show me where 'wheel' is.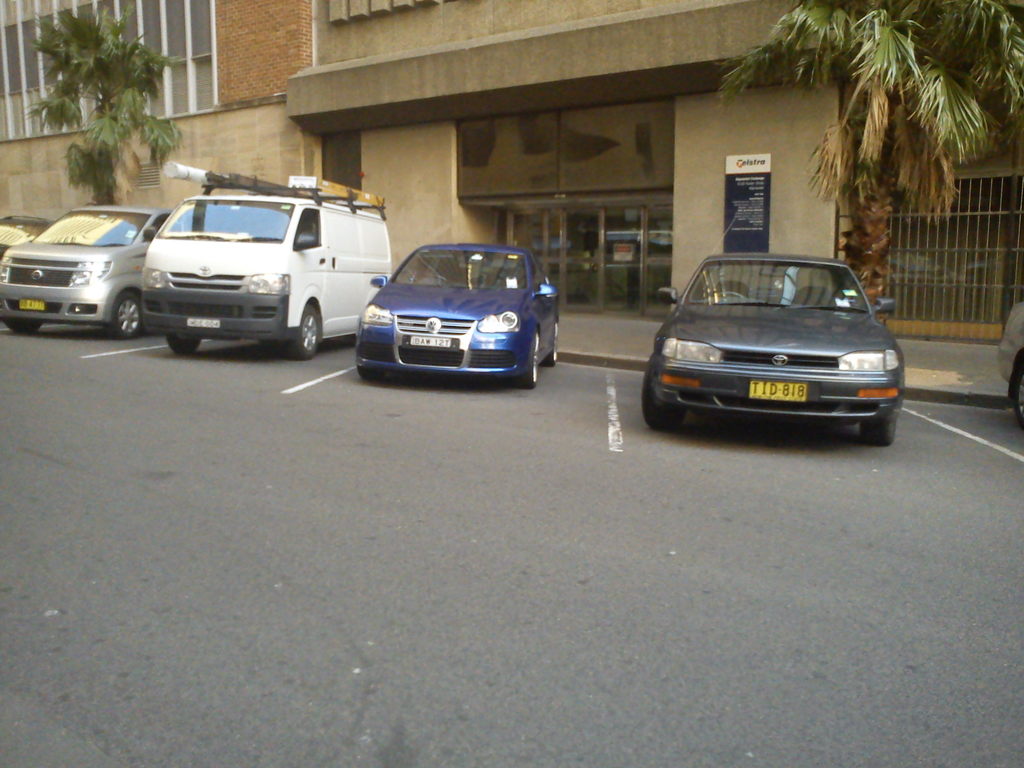
'wheel' is at 860 418 895 447.
